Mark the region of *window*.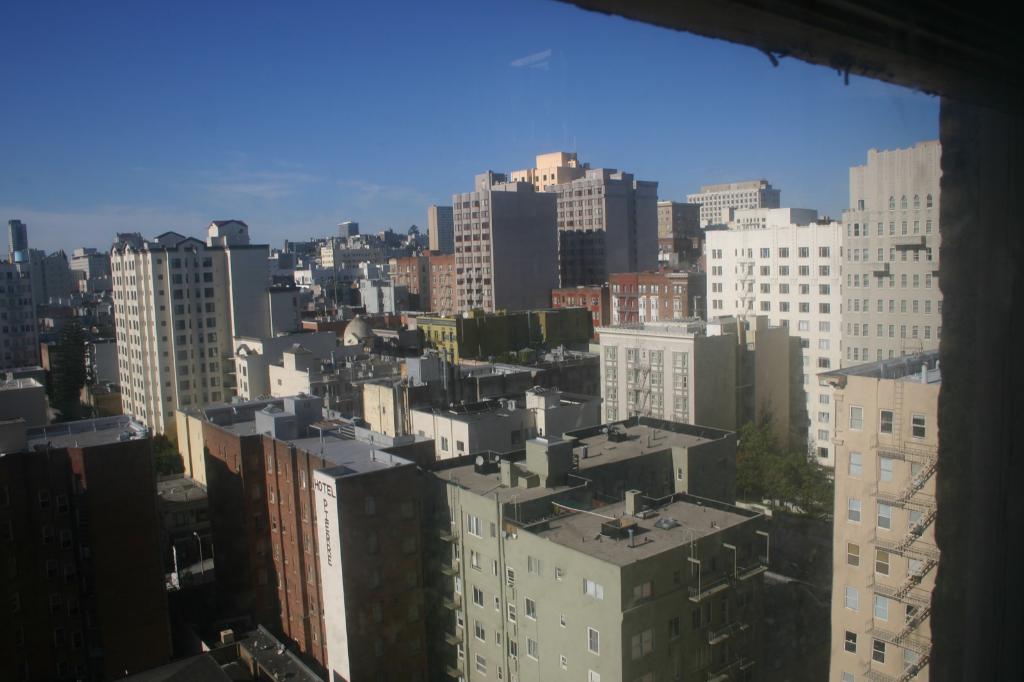
Region: [880,410,893,435].
